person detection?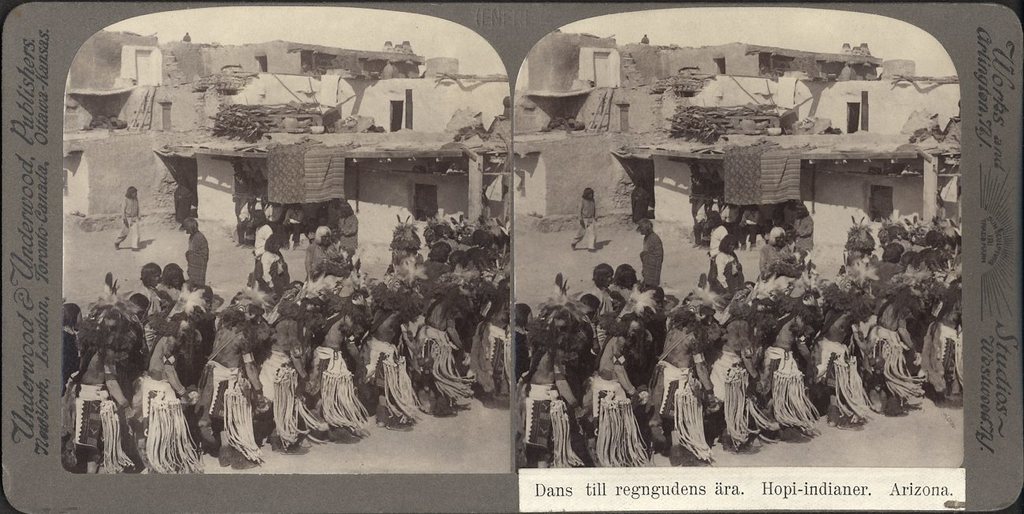
<bbox>258, 310, 327, 446</bbox>
